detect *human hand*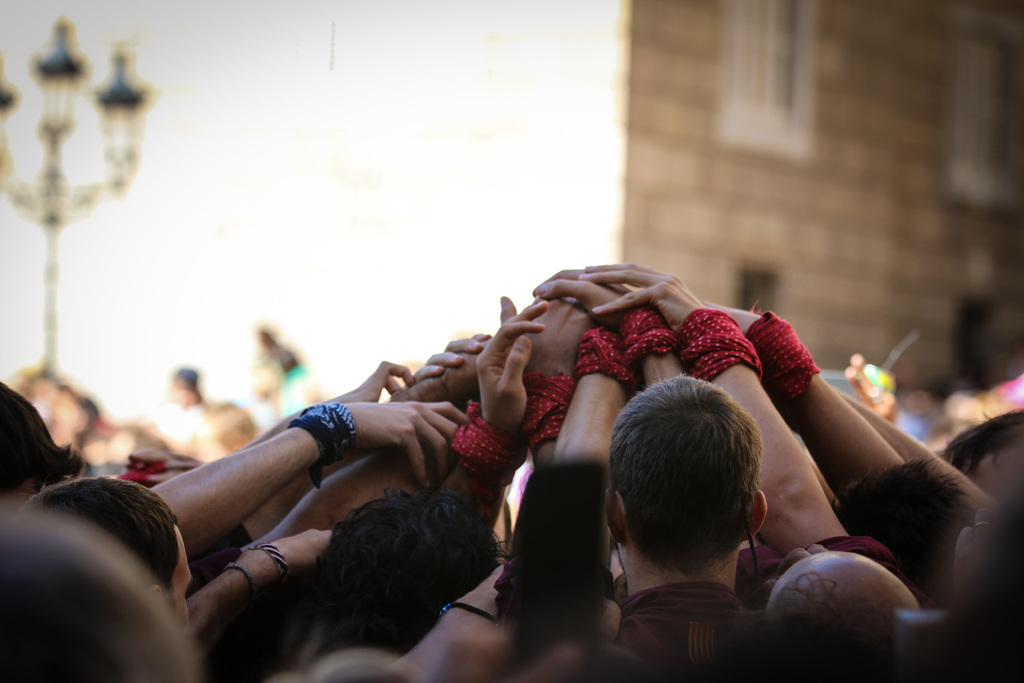
(950, 507, 999, 589)
